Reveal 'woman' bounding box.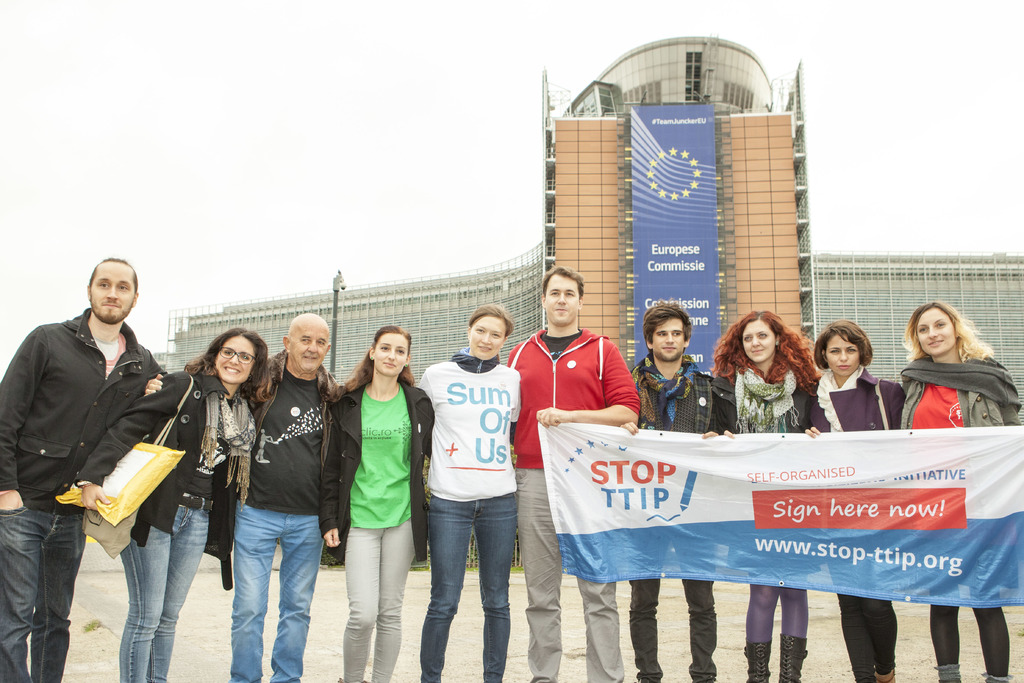
Revealed: 69 328 271 682.
